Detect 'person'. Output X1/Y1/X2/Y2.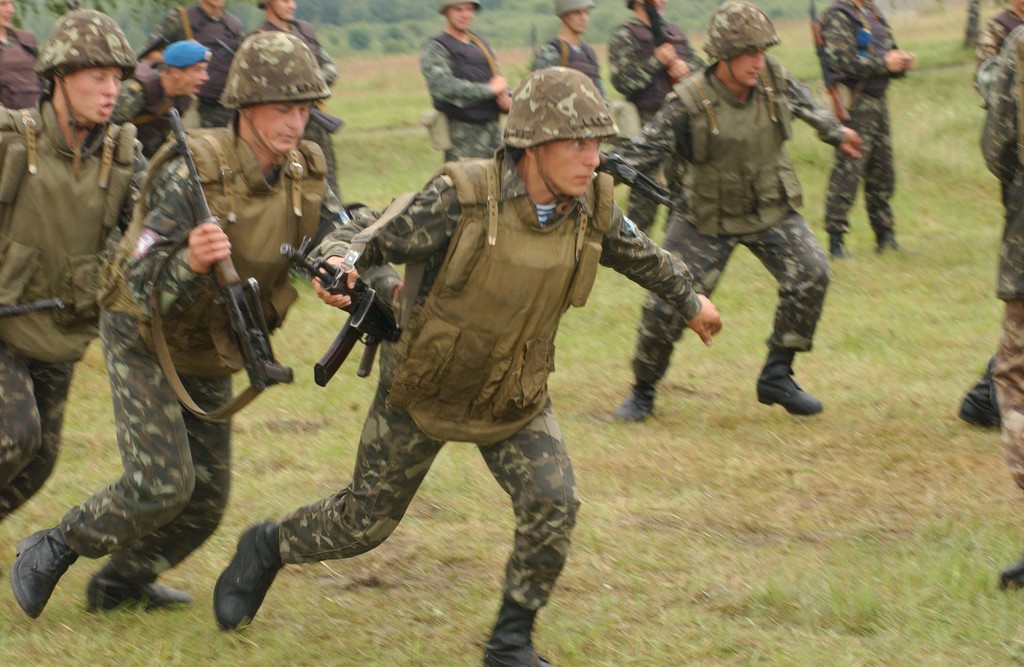
602/0/703/234.
